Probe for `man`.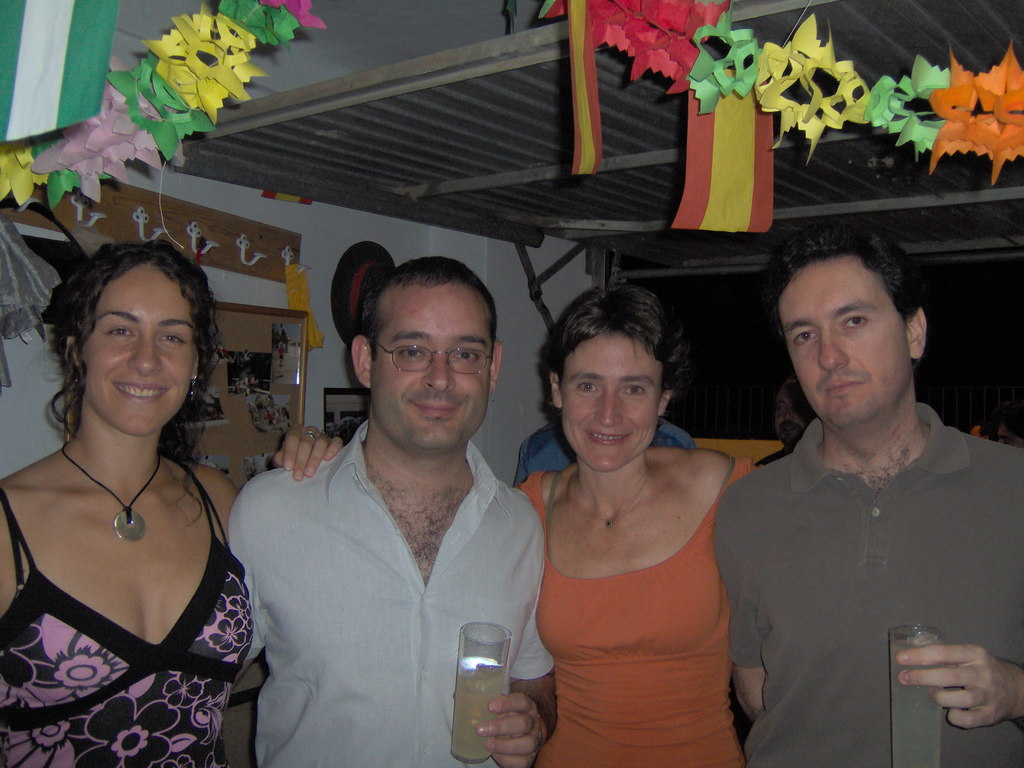
Probe result: [left=223, top=257, right=562, bottom=767].
